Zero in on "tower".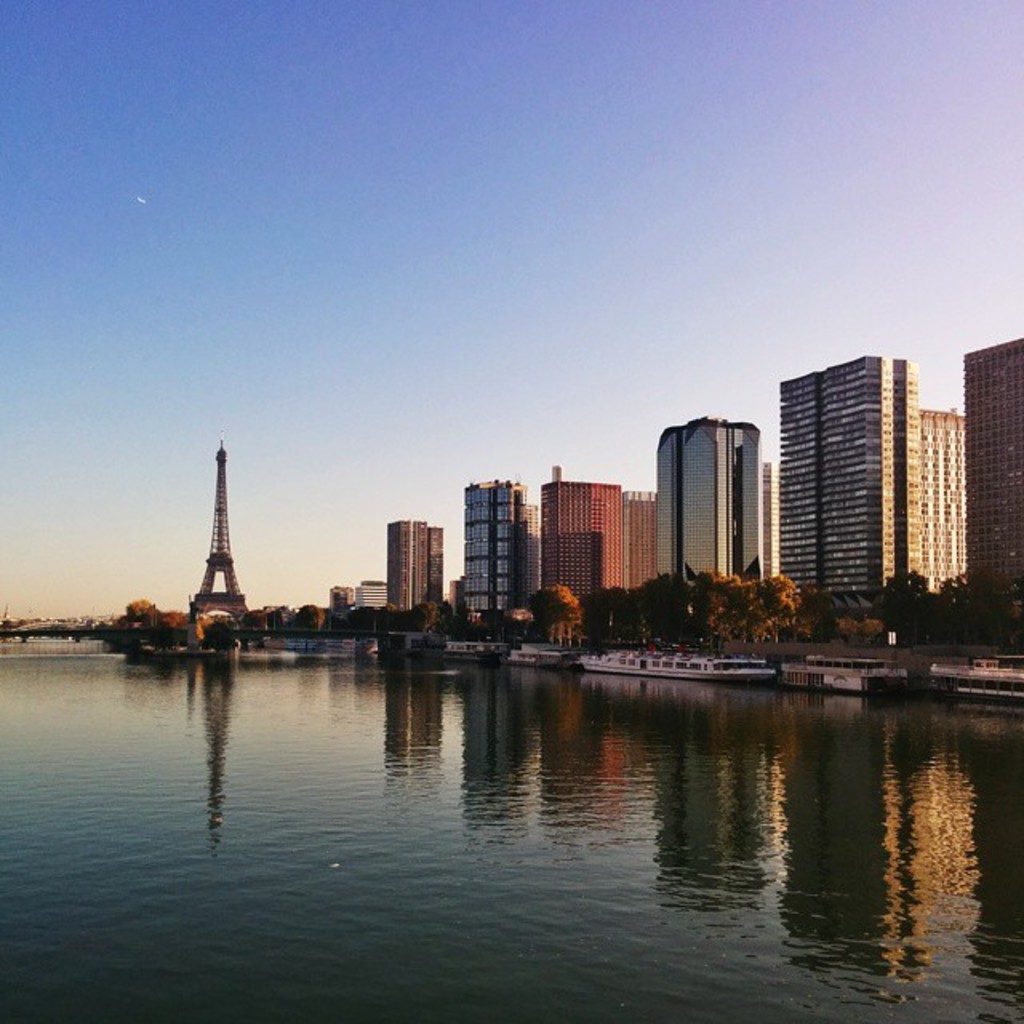
Zeroed in: x1=976 y1=331 x2=1022 y2=602.
